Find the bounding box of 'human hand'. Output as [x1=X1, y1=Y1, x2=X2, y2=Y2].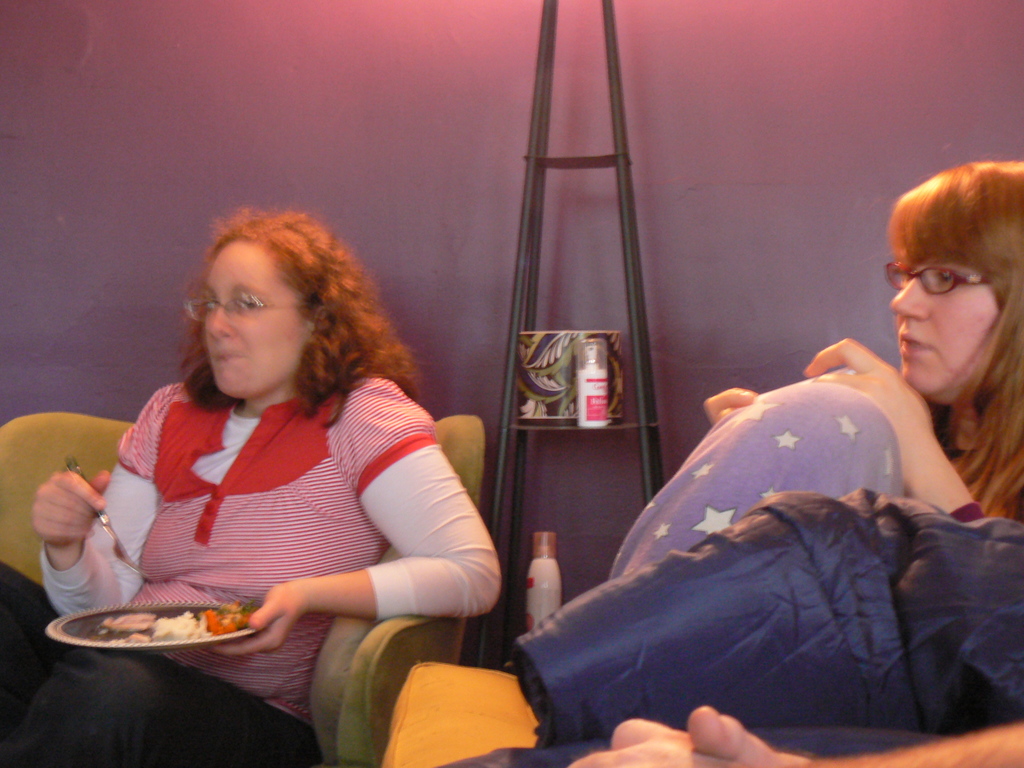
[x1=703, y1=384, x2=763, y2=426].
